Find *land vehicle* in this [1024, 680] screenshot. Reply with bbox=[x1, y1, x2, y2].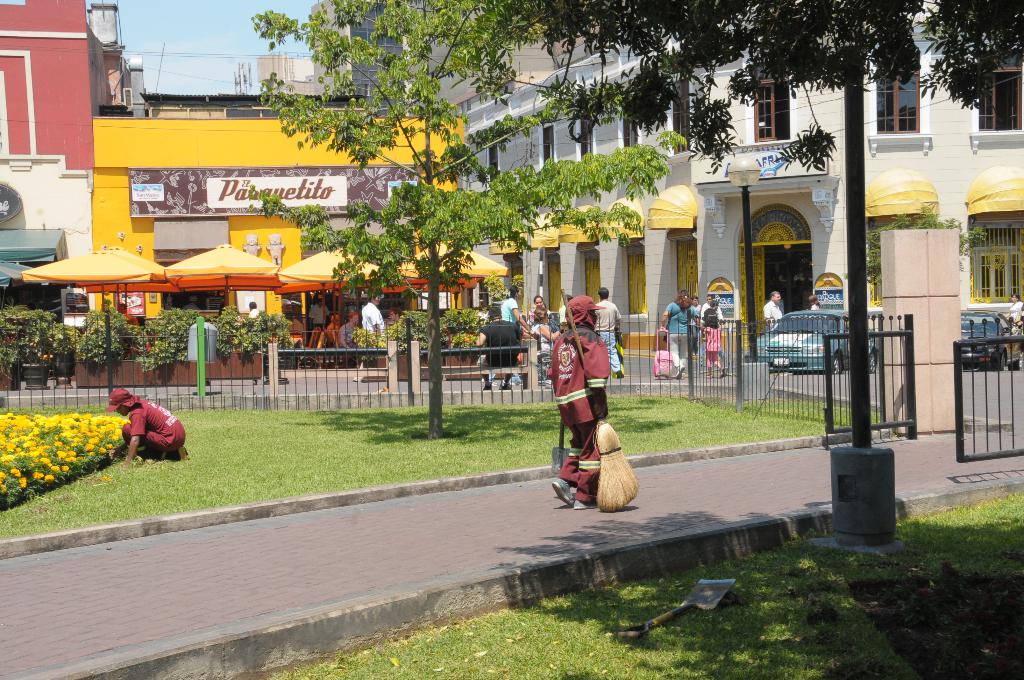
bbox=[741, 304, 881, 374].
